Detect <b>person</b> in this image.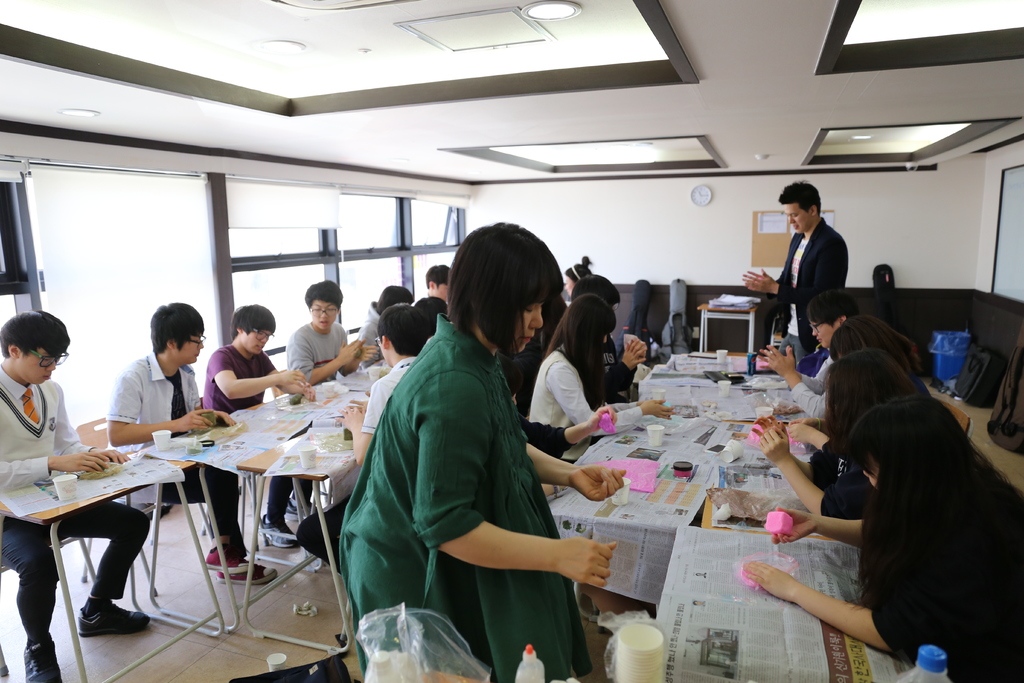
Detection: pyautogui.locateOnScreen(276, 276, 370, 399).
